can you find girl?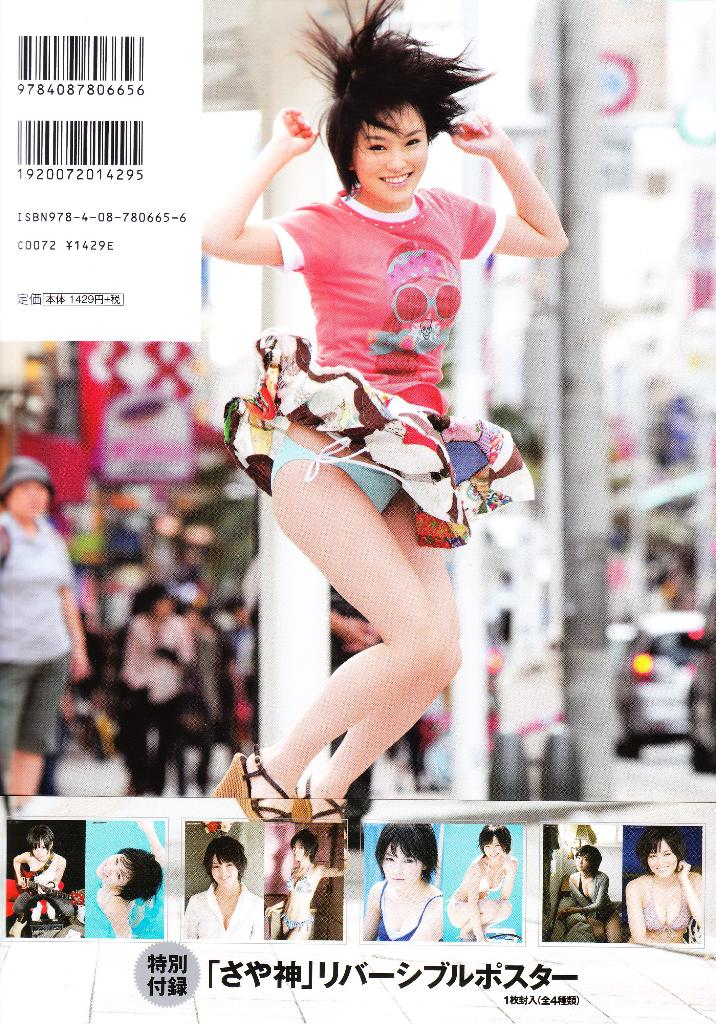
Yes, bounding box: BBox(362, 827, 445, 939).
